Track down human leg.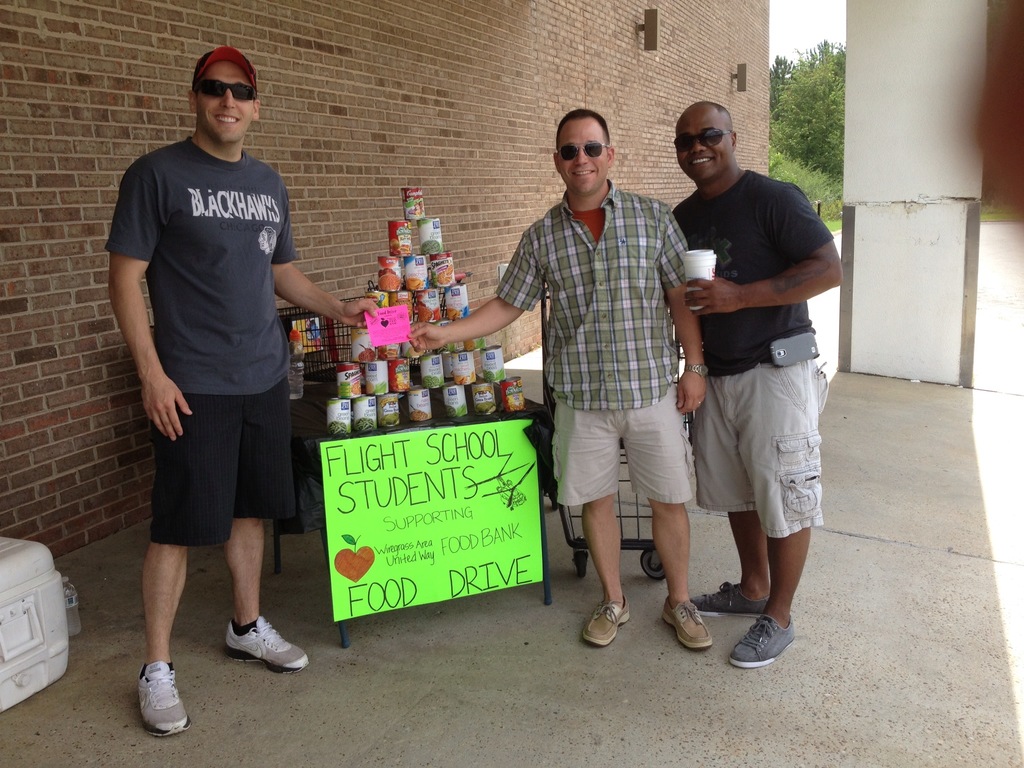
Tracked to region(625, 380, 712, 647).
